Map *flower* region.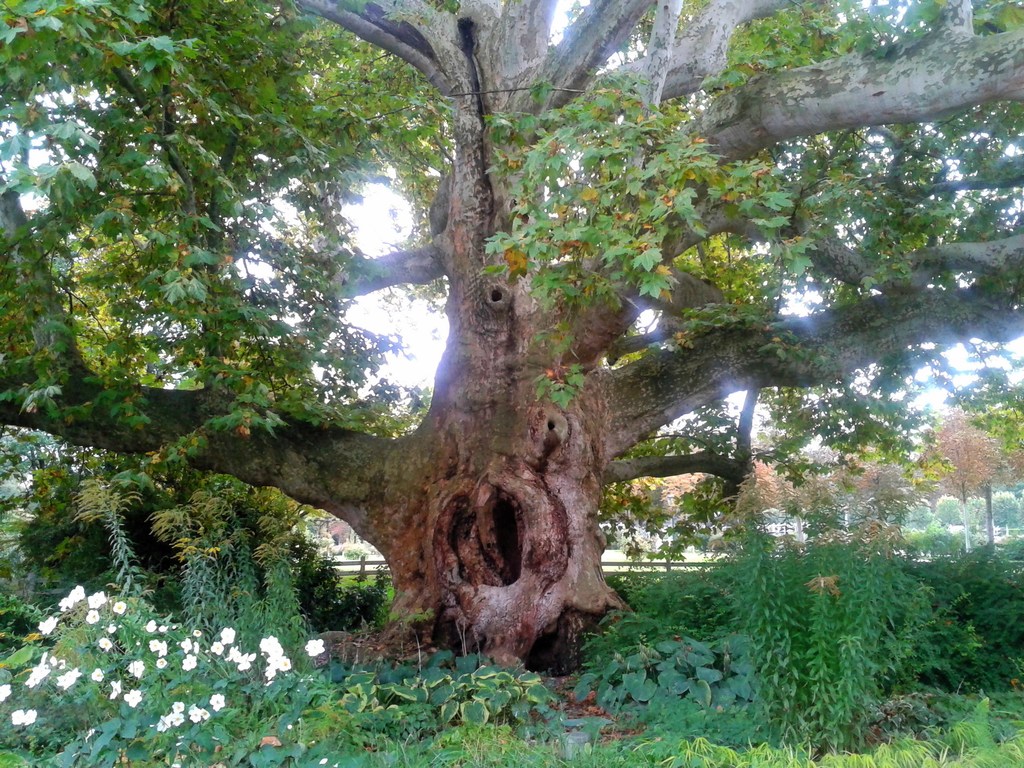
Mapped to <region>209, 693, 221, 721</region>.
